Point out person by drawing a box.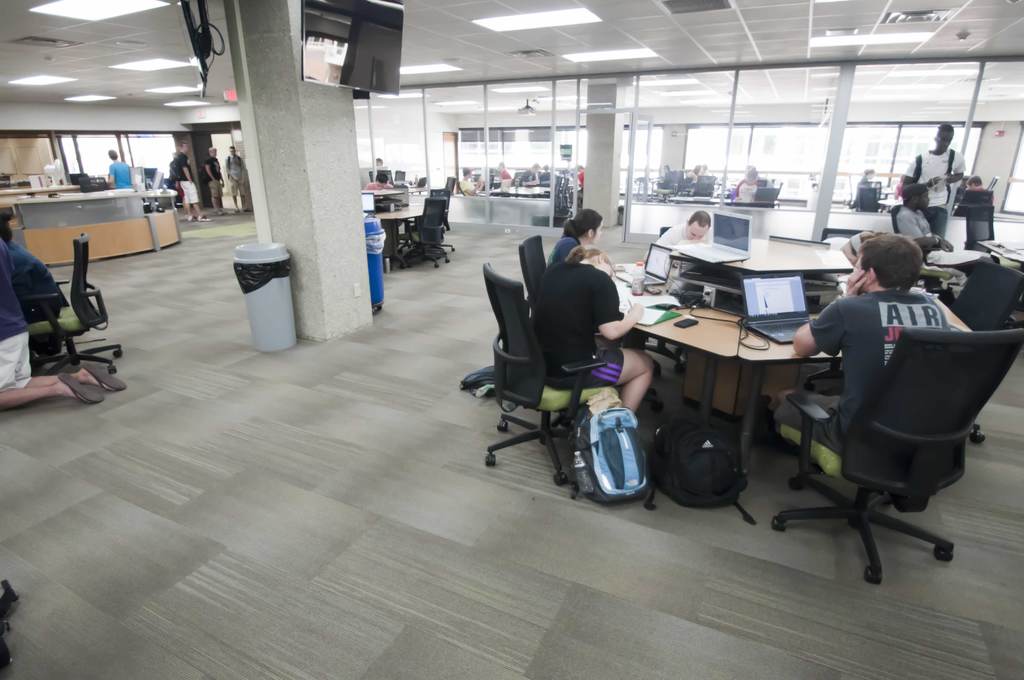
(x1=735, y1=166, x2=771, y2=202).
